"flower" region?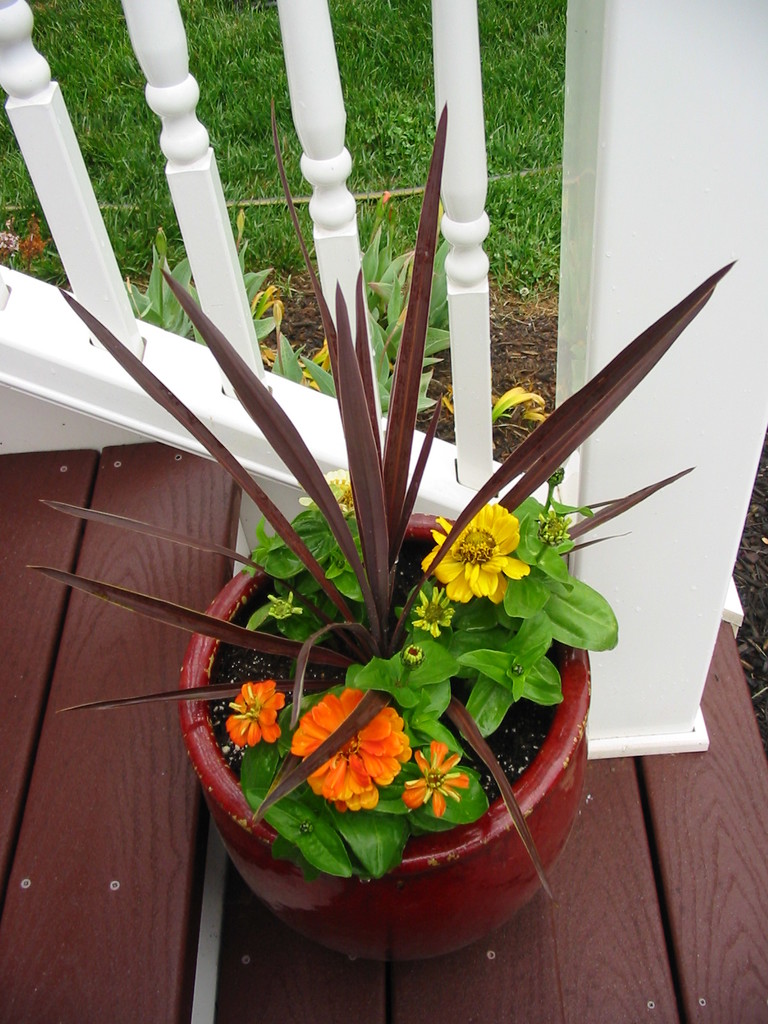
x1=415, y1=503, x2=539, y2=605
